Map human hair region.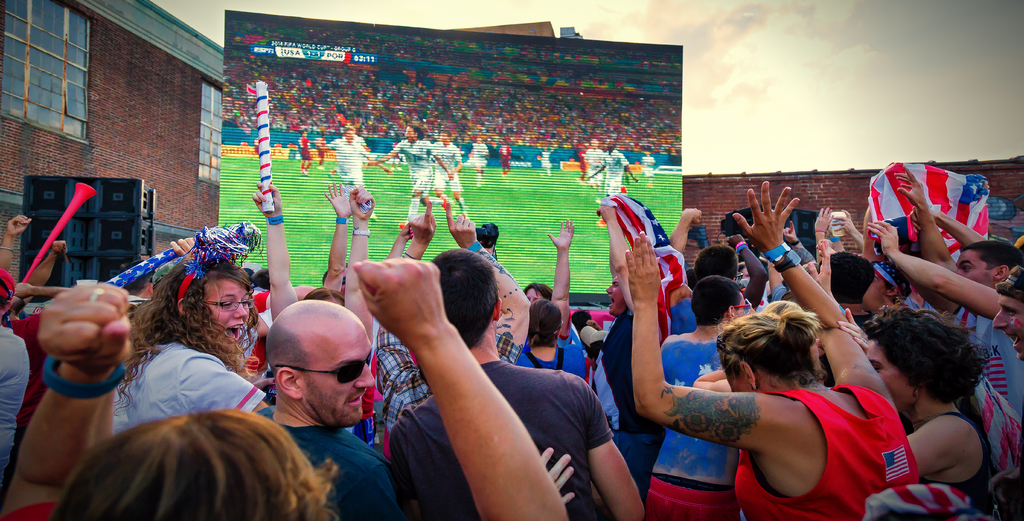
Mapped to [961, 237, 1021, 269].
